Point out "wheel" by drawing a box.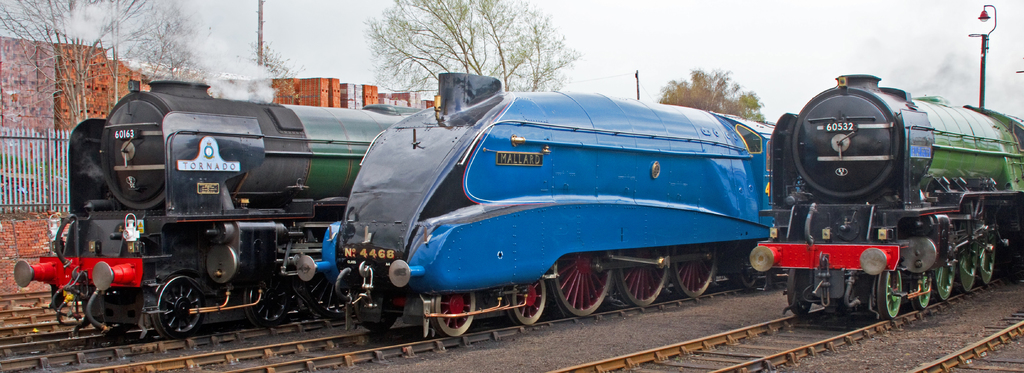
<bbox>354, 279, 396, 331</bbox>.
